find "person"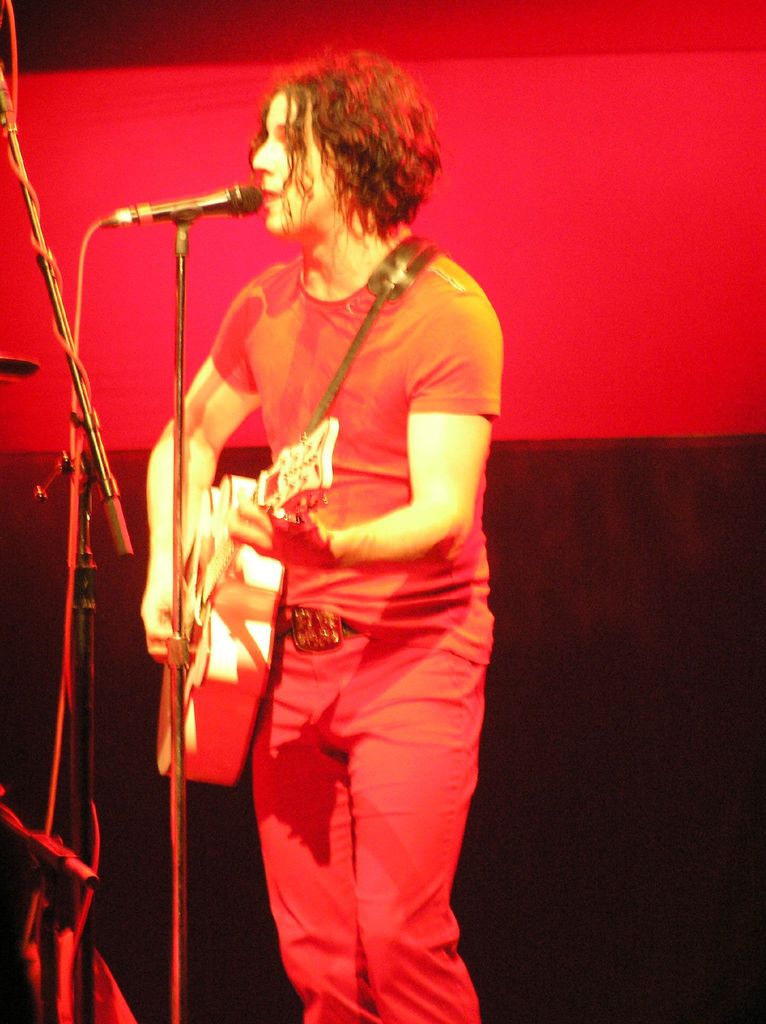
crop(145, 64, 494, 1023)
